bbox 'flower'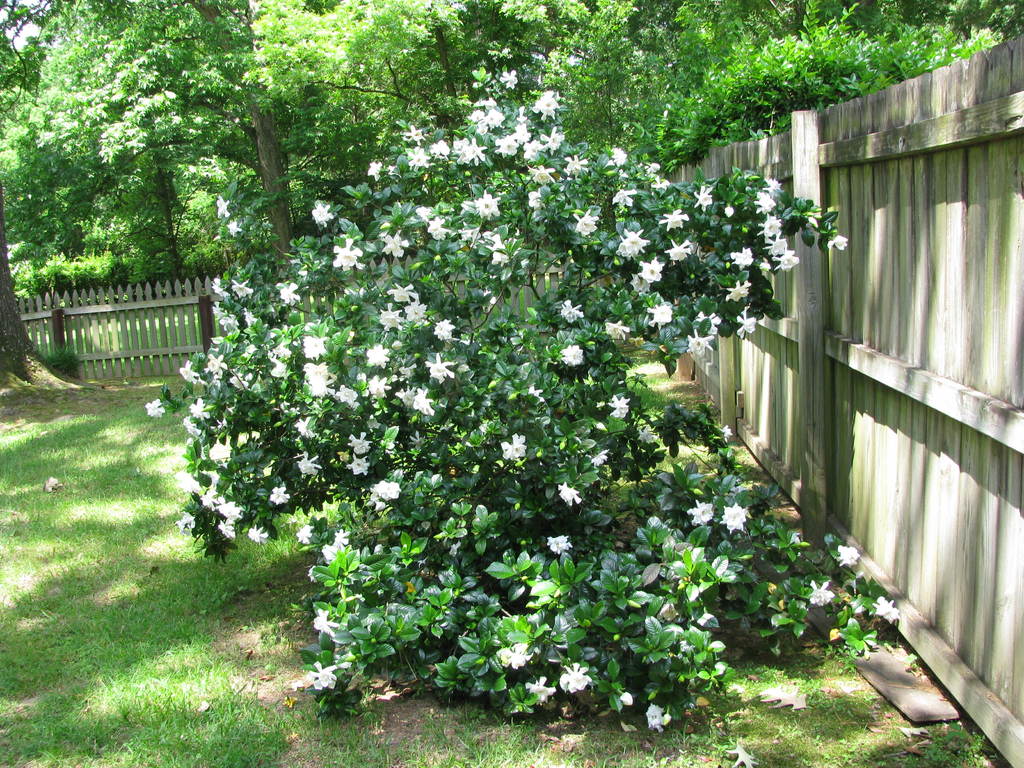
select_region(378, 230, 419, 257)
